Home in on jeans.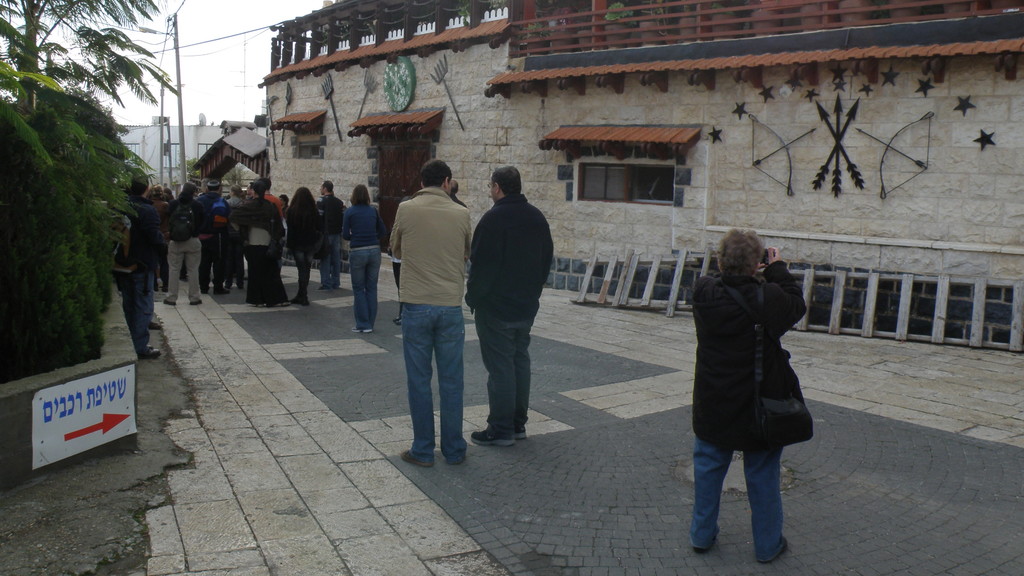
Homed in at [left=402, top=306, right=465, bottom=461].
